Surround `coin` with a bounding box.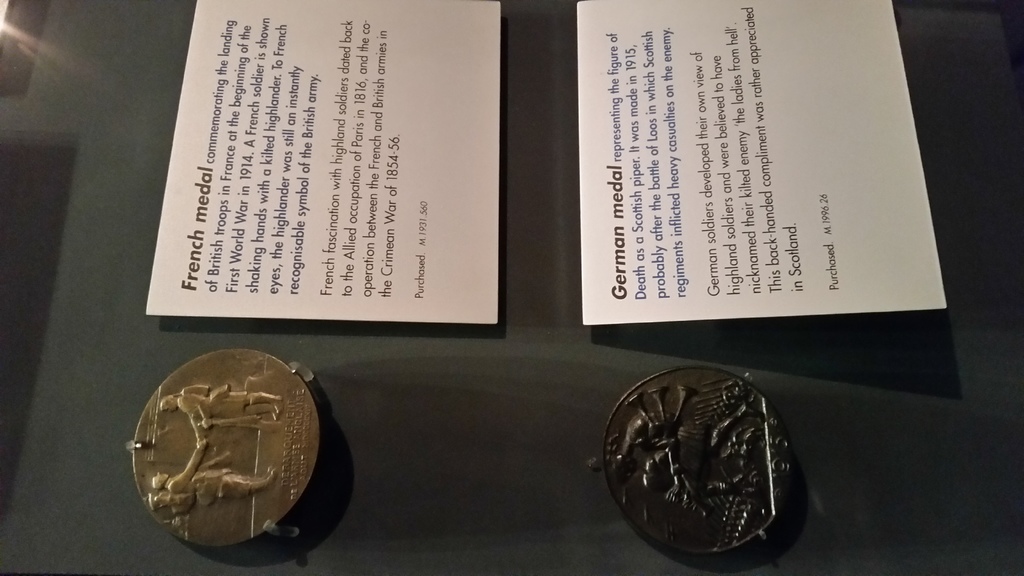
Rect(126, 346, 324, 555).
